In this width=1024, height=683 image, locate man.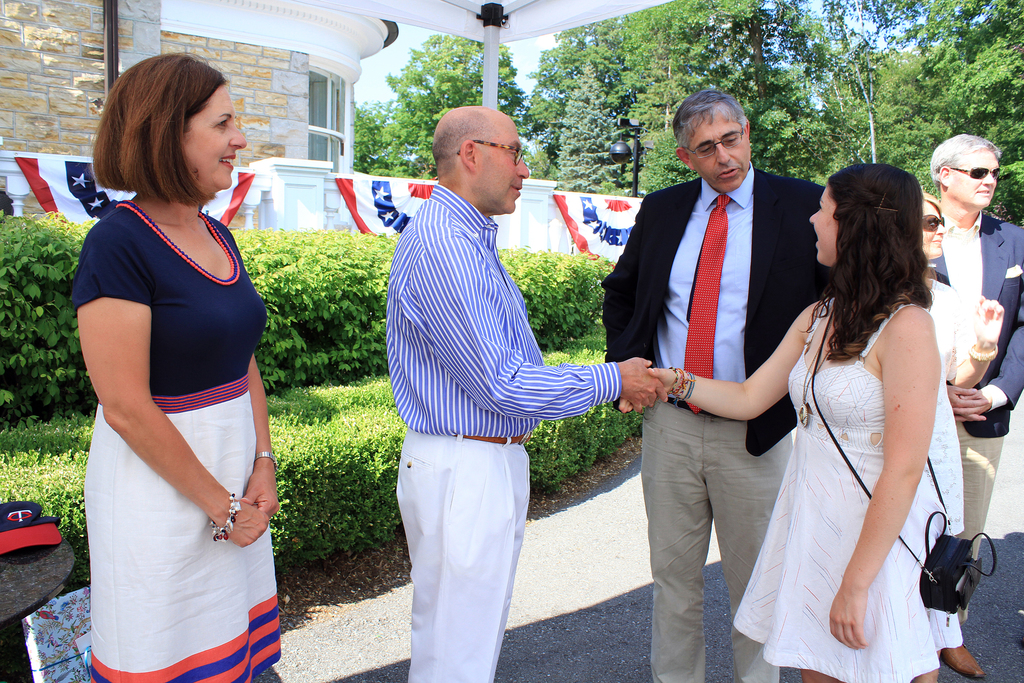
Bounding box: box=[916, 133, 1023, 682].
